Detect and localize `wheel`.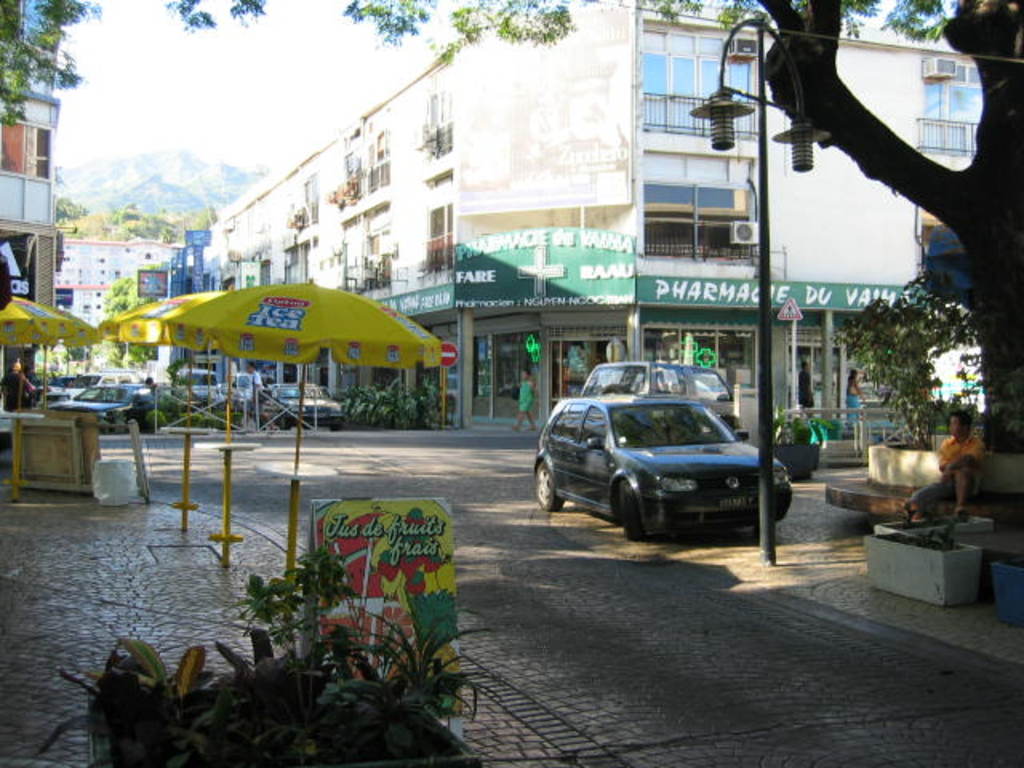
Localized at {"left": 536, "top": 456, "right": 566, "bottom": 510}.
